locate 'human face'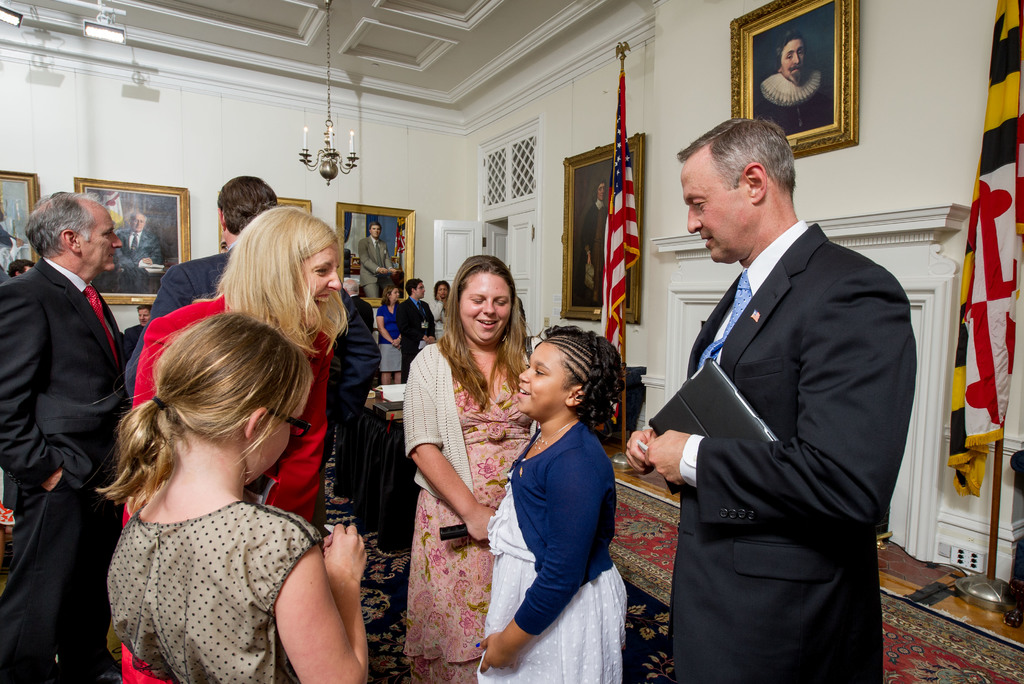
779:41:809:81
